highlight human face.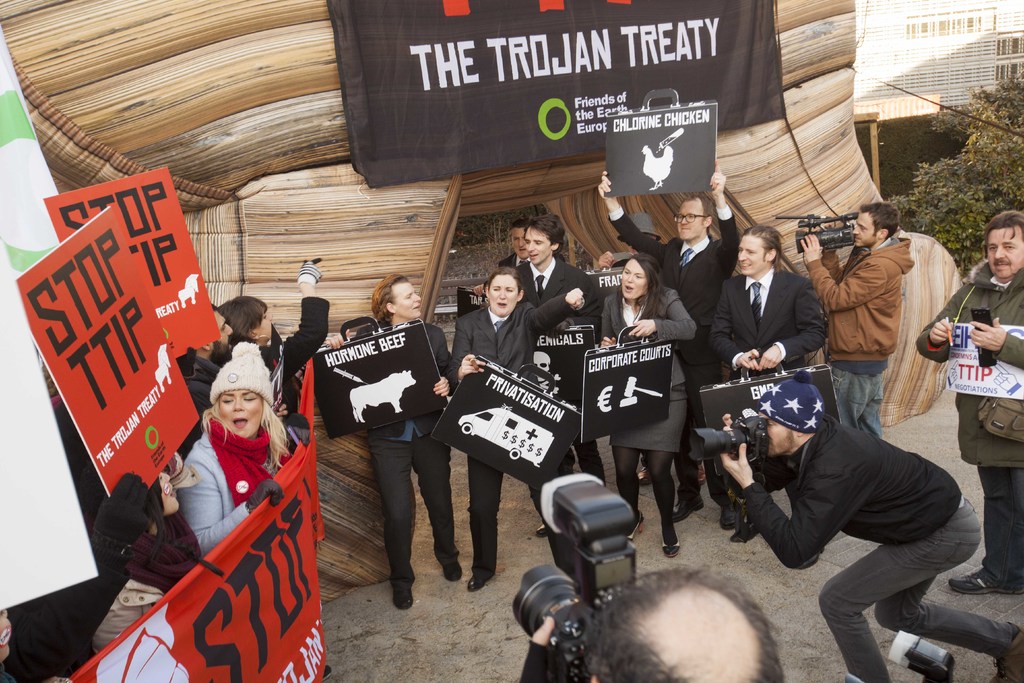
Highlighted region: bbox=[988, 226, 1023, 278].
